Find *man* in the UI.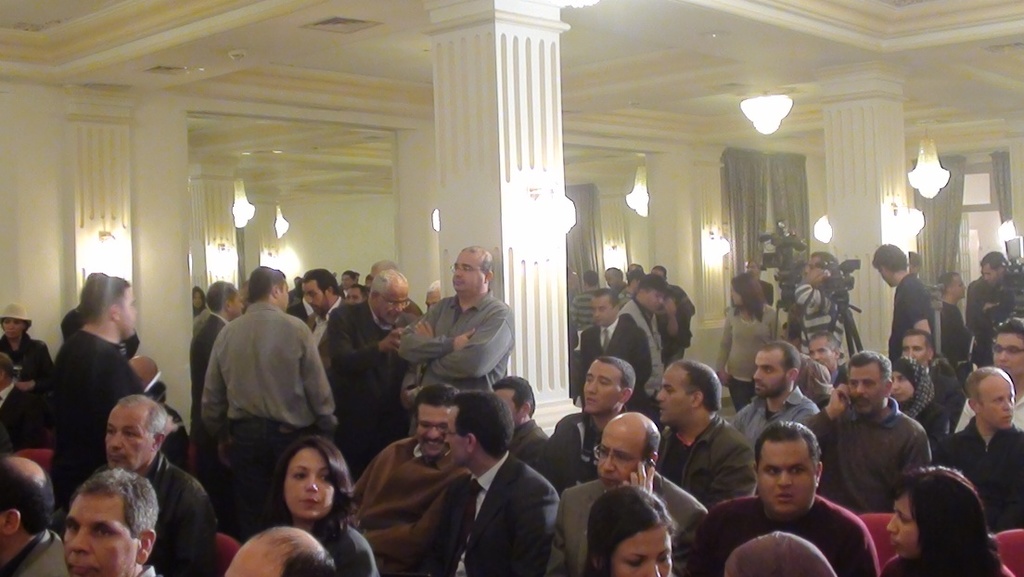
UI element at bbox(796, 251, 844, 353).
